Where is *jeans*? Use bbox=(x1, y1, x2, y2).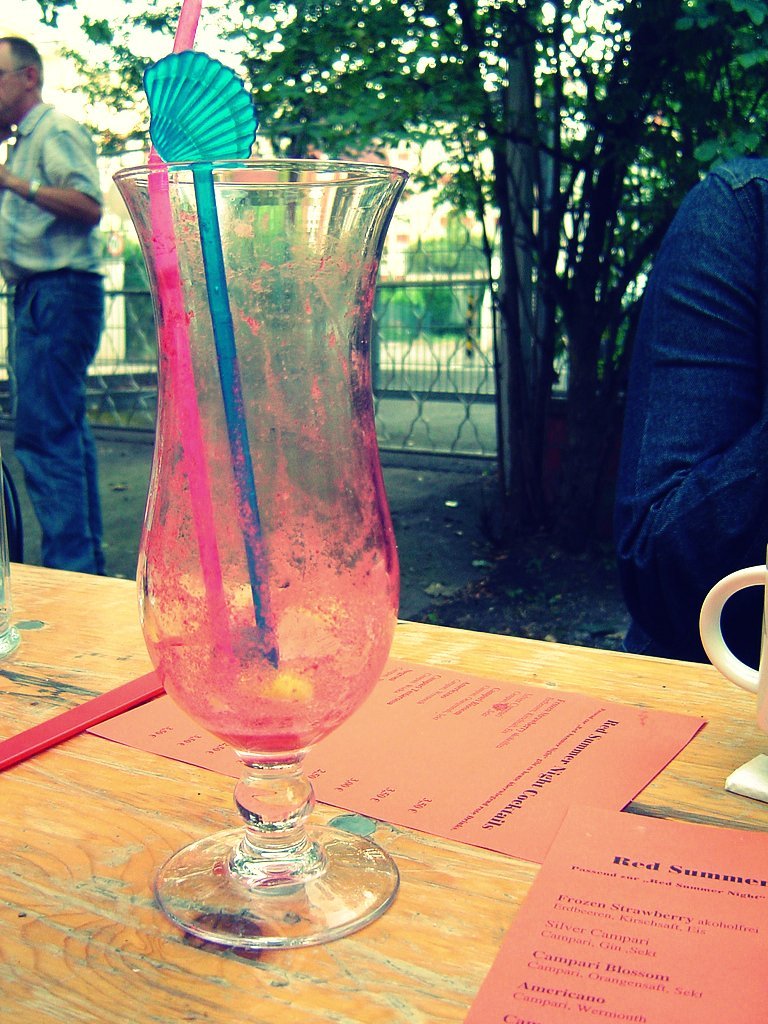
bbox=(604, 207, 755, 619).
